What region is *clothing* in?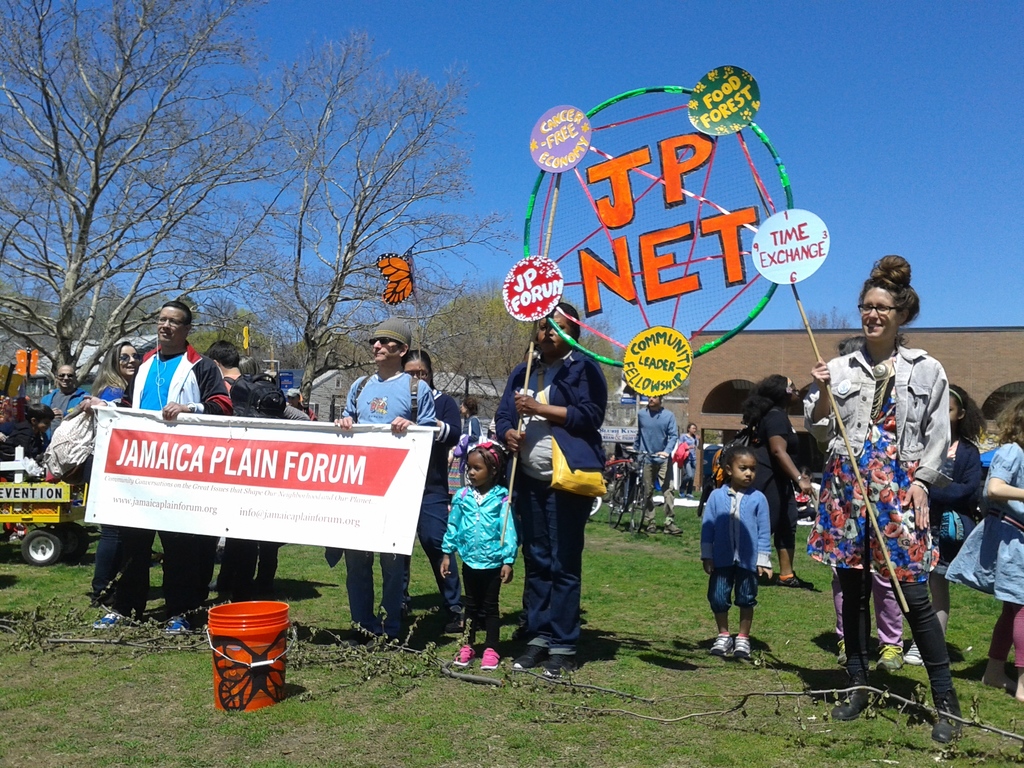
828 563 911 648.
